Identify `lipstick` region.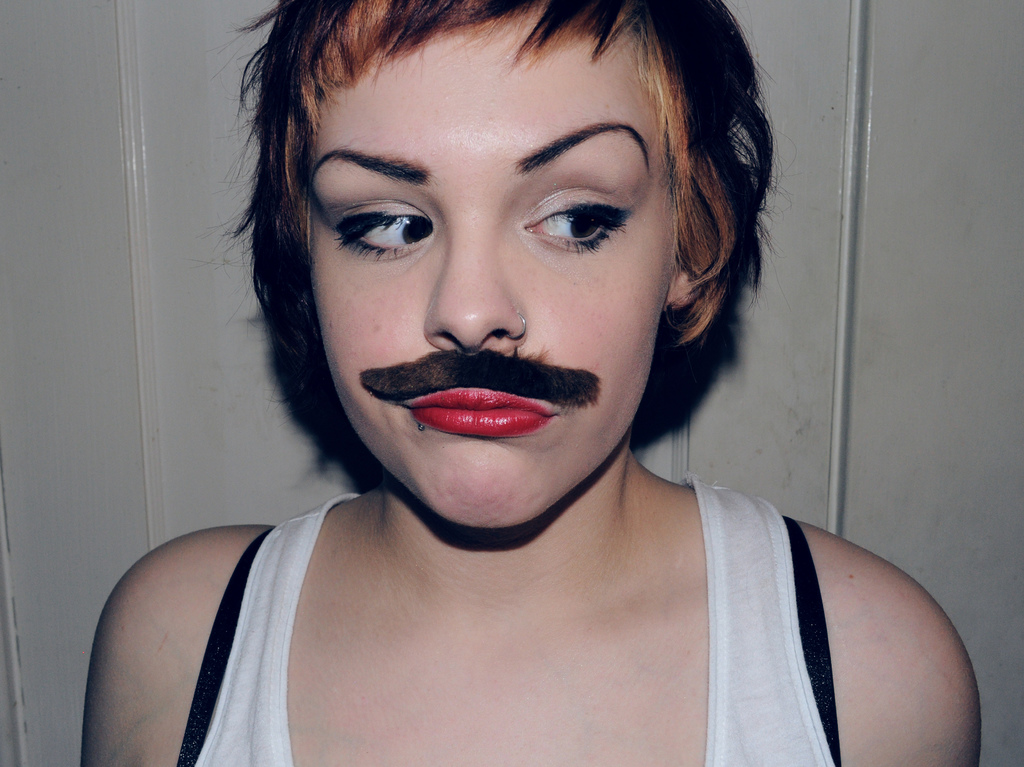
Region: box(406, 389, 557, 436).
